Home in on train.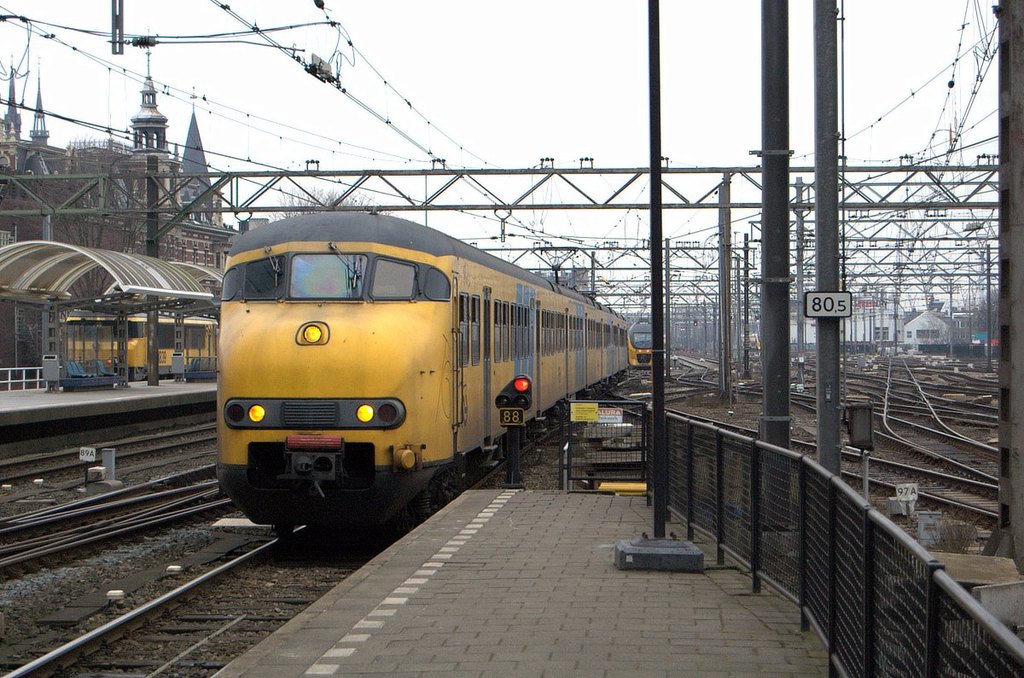
Homed in at [216,209,634,536].
